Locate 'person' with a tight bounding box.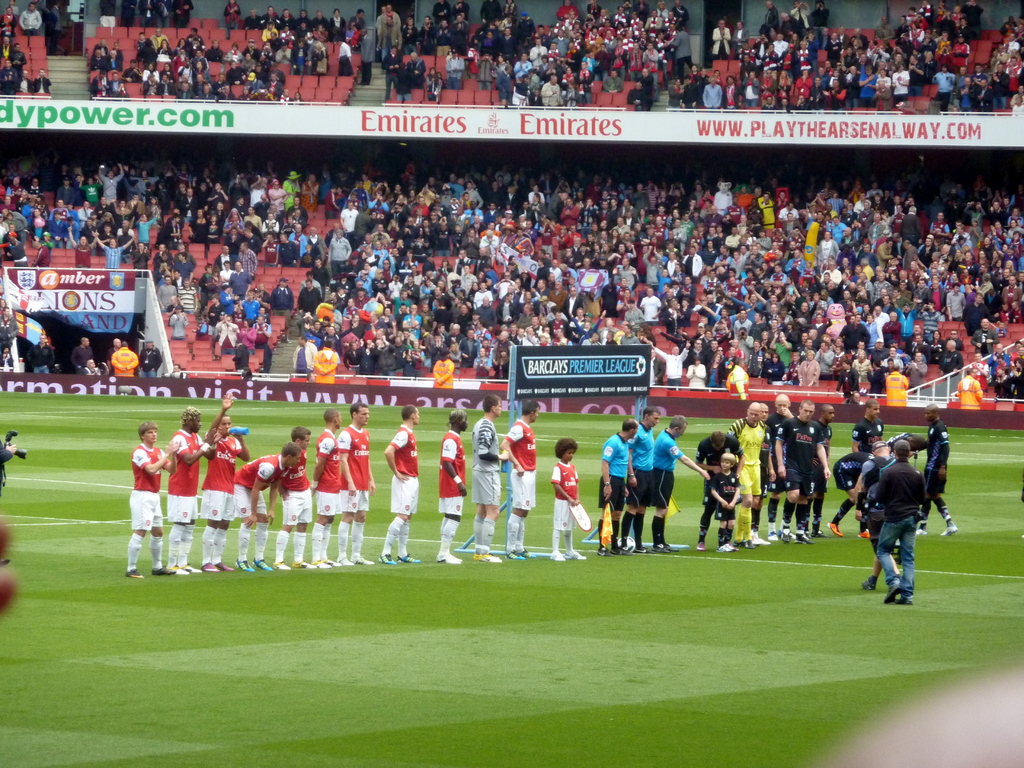
bbox=[306, 406, 340, 568].
